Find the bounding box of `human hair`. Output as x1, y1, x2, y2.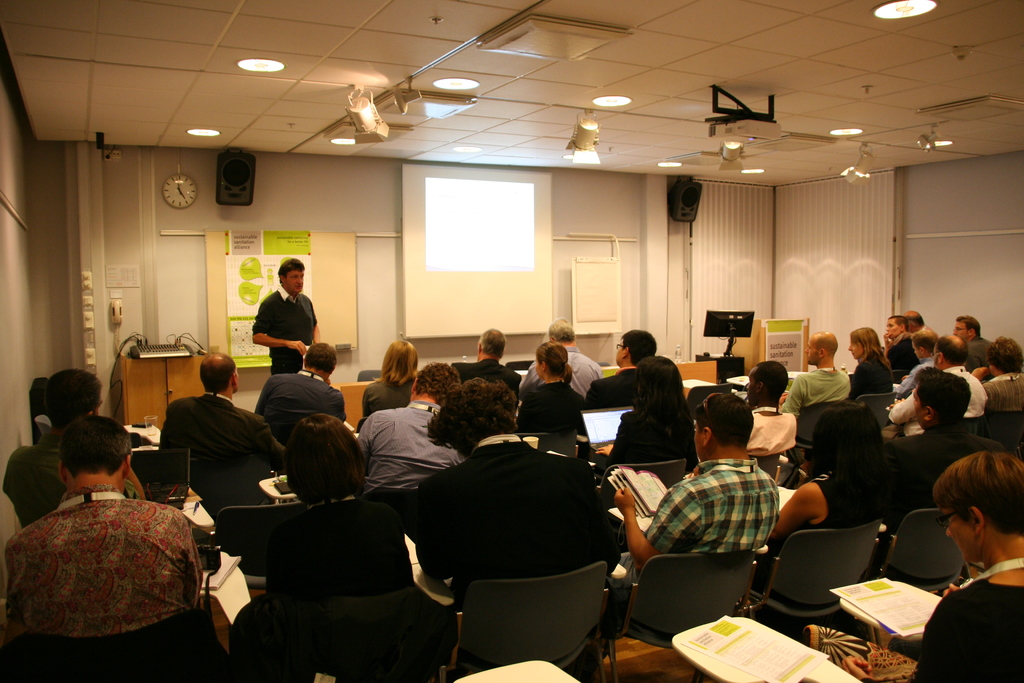
60, 409, 134, 481.
